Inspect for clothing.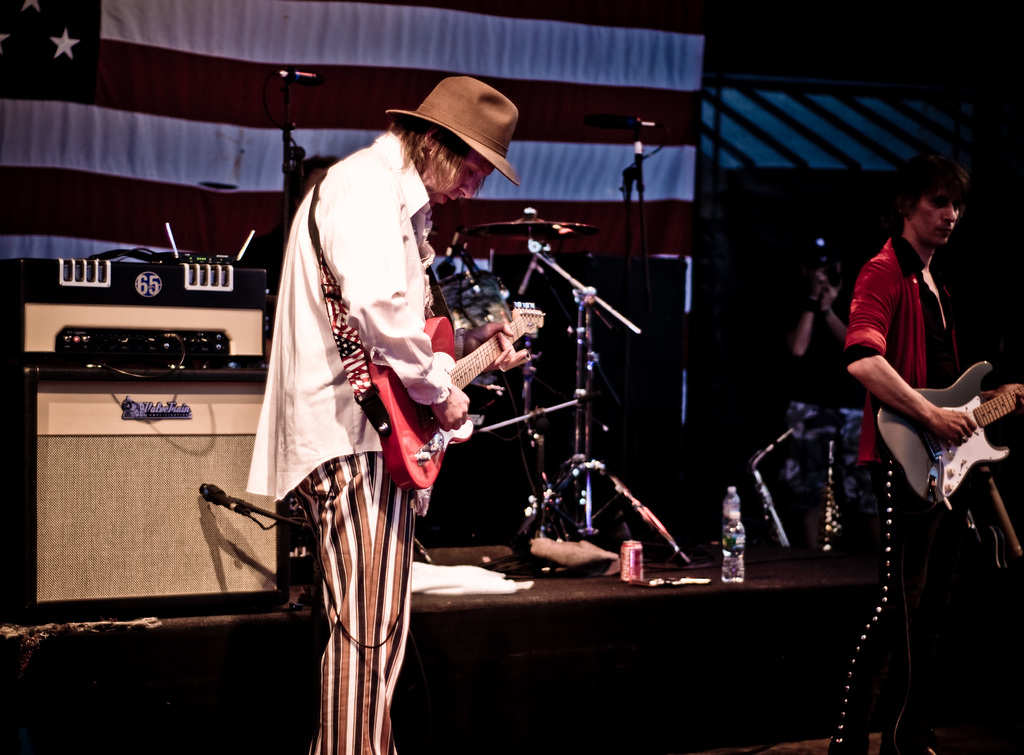
Inspection: region(245, 124, 467, 754).
